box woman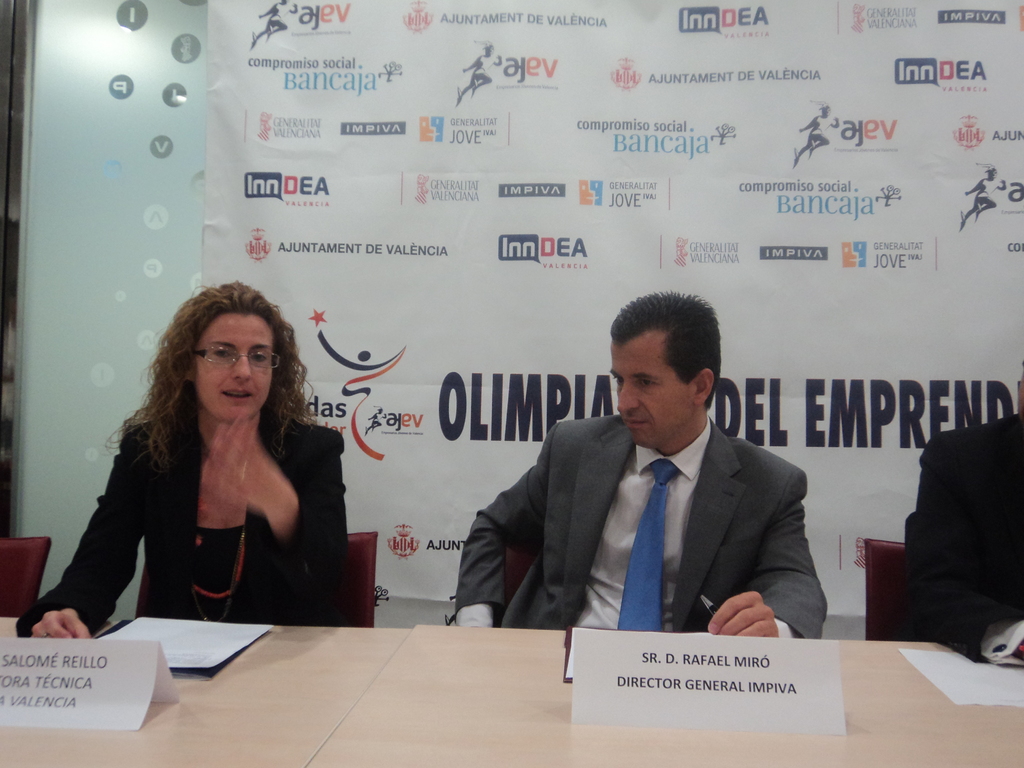
{"x1": 19, "y1": 281, "x2": 353, "y2": 641}
